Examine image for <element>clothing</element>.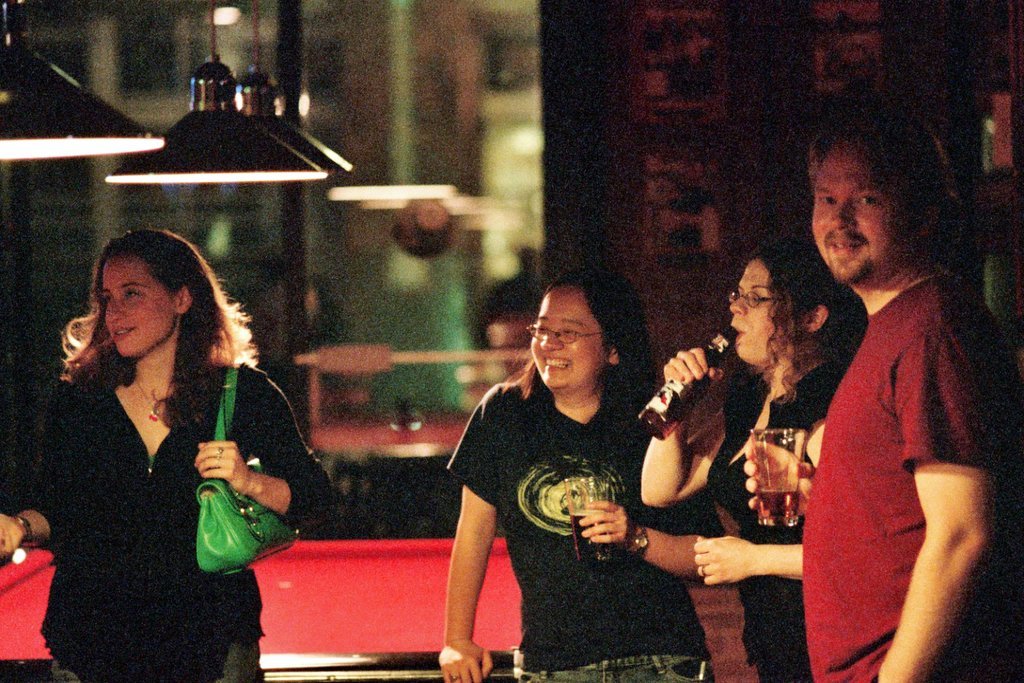
Examination result: pyautogui.locateOnScreen(706, 350, 855, 682).
